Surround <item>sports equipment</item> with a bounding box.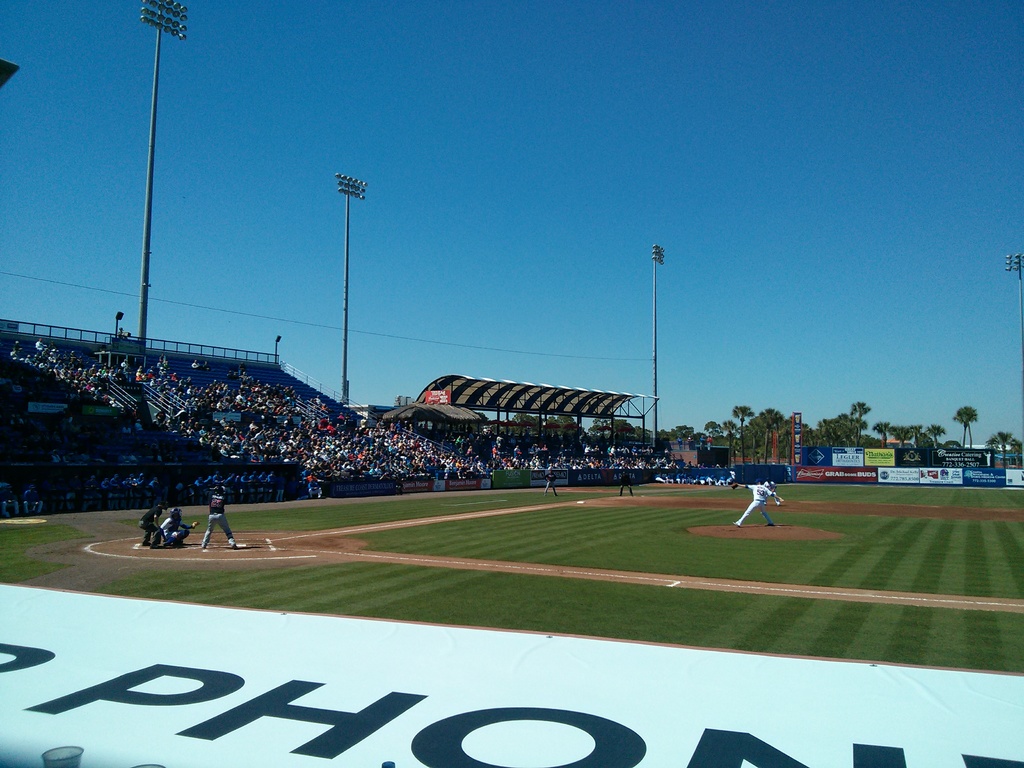
l=170, t=505, r=186, b=520.
